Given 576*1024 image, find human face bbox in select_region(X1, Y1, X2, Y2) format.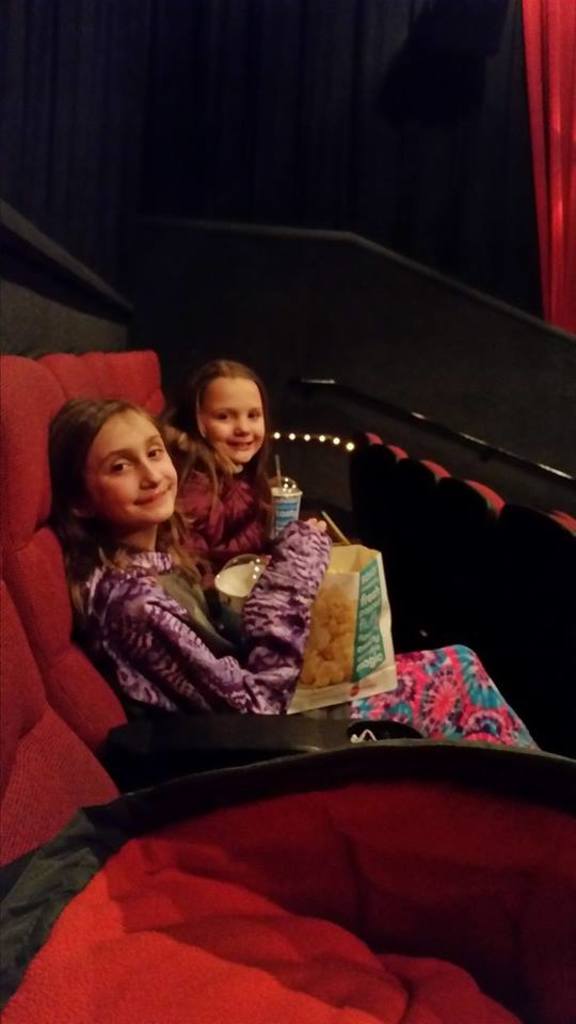
select_region(206, 366, 279, 466).
